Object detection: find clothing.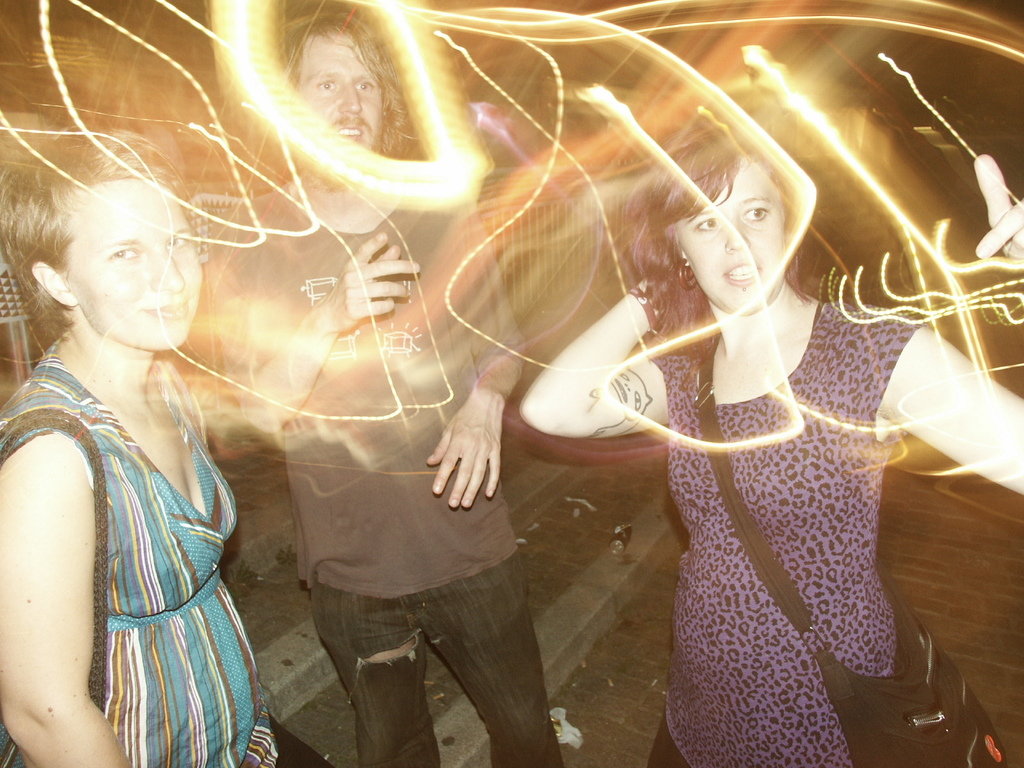
box=[310, 550, 580, 767].
